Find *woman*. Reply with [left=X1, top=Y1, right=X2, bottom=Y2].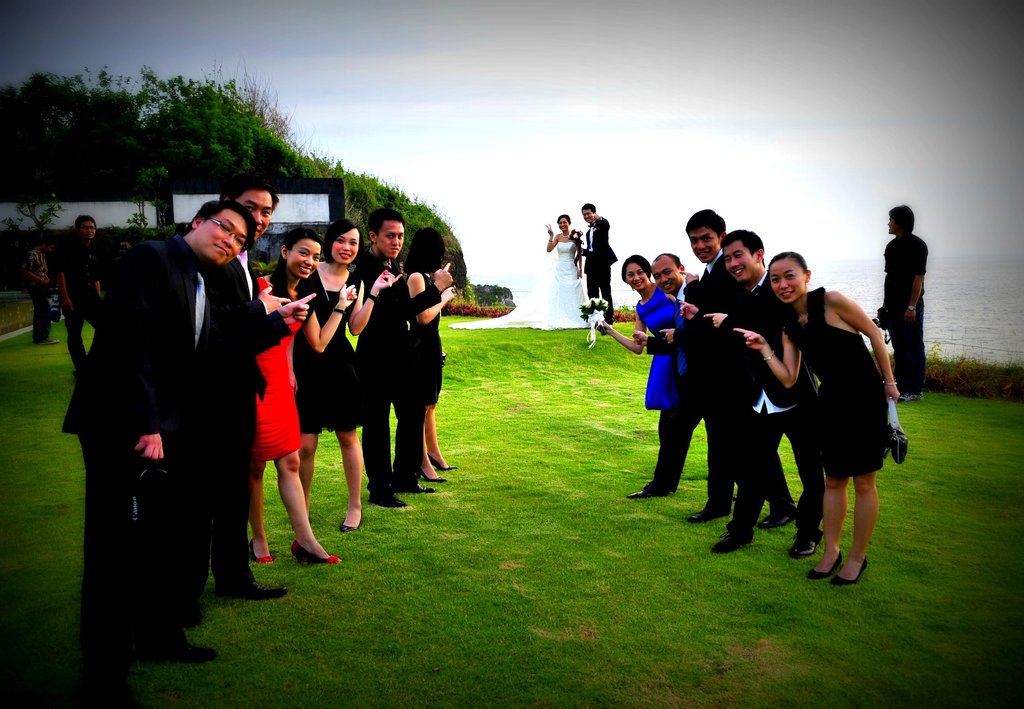
[left=243, top=227, right=357, bottom=559].
